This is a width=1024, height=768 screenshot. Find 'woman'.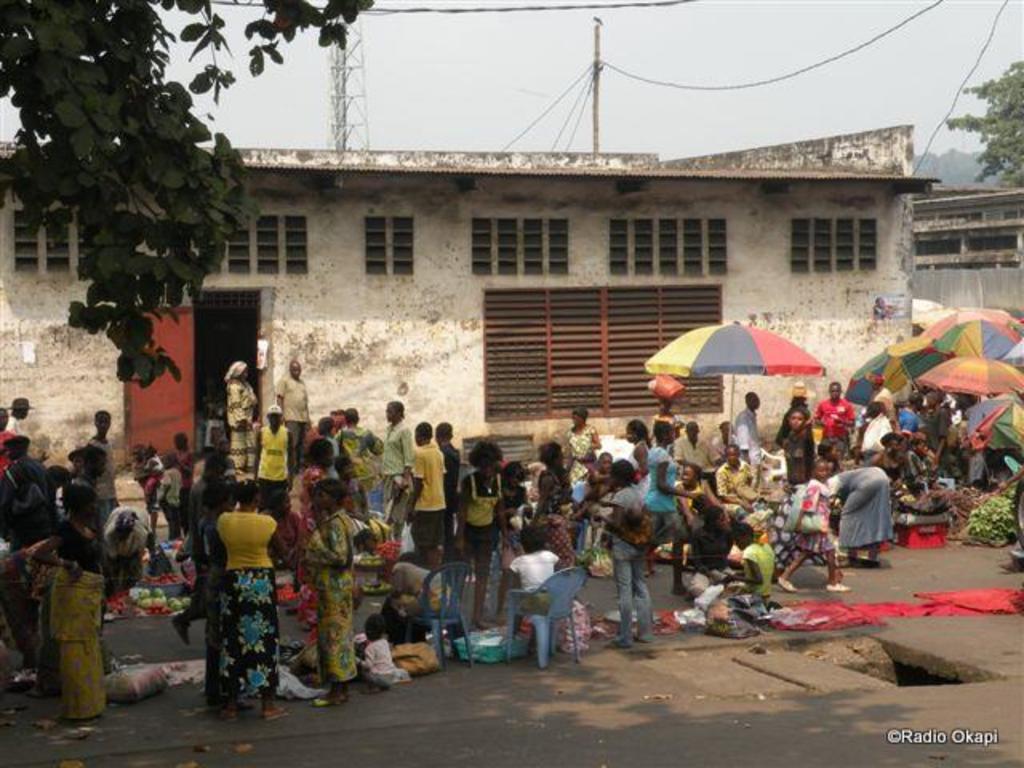
Bounding box: bbox(213, 482, 280, 717).
